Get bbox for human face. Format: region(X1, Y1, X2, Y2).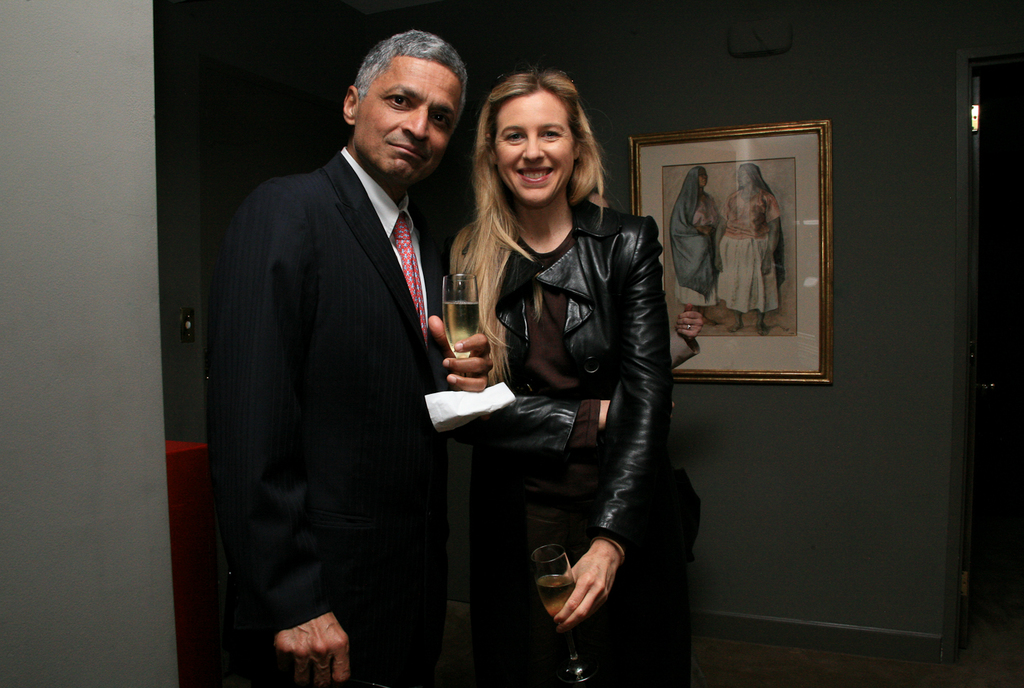
region(361, 60, 461, 183).
